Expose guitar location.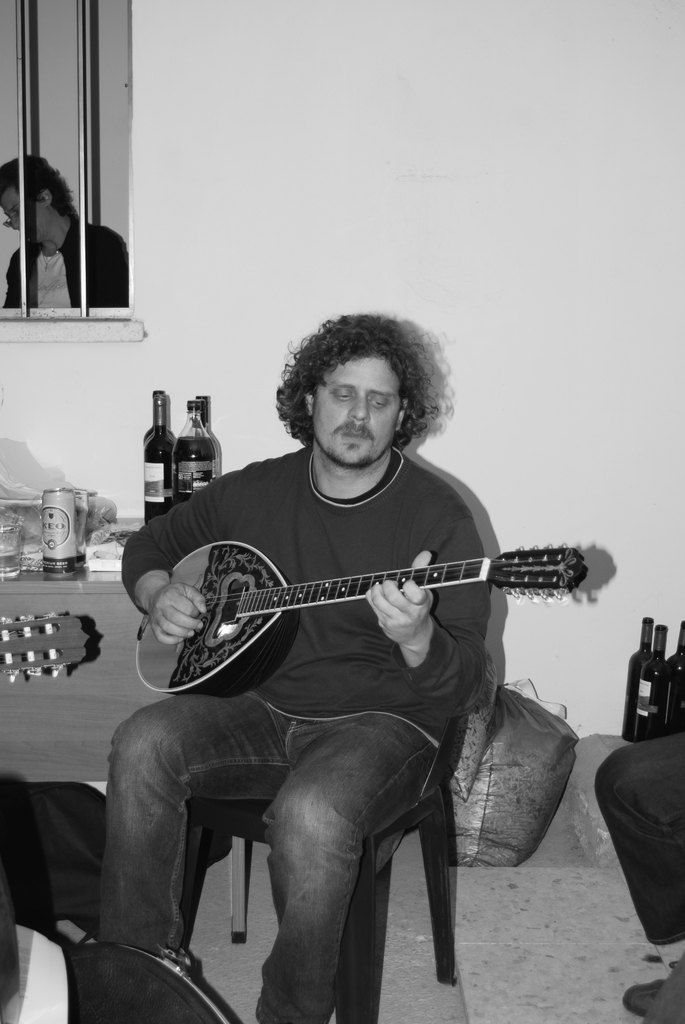
Exposed at [x1=129, y1=538, x2=598, y2=698].
